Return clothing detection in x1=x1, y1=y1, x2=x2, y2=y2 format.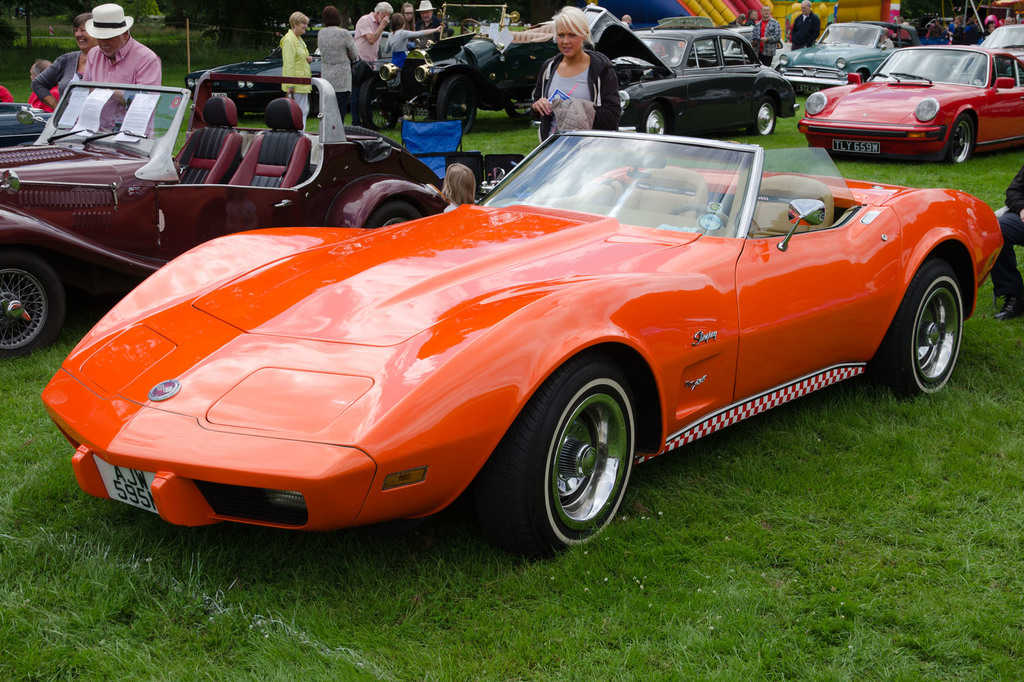
x1=789, y1=10, x2=824, y2=41.
